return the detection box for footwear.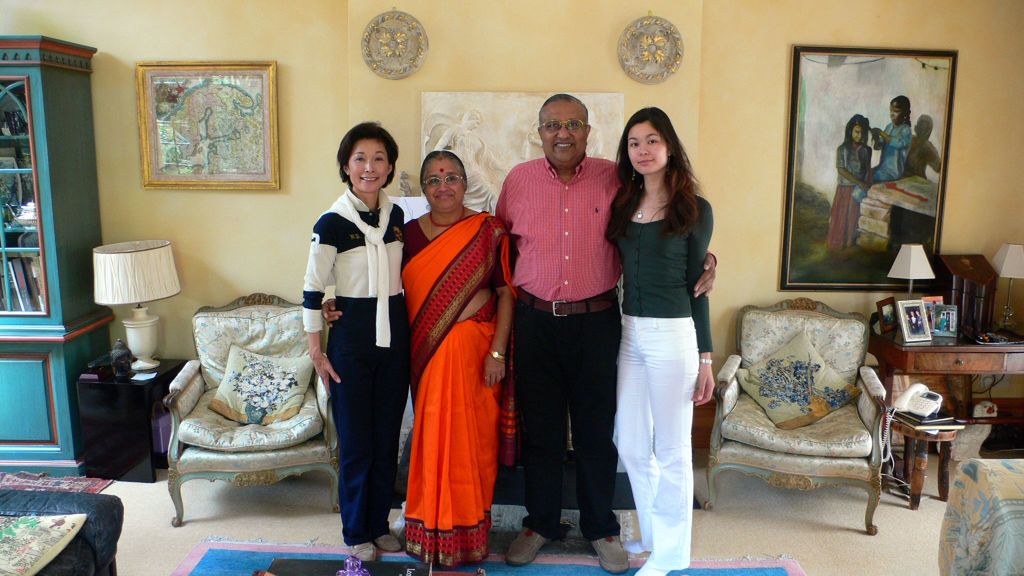
left=591, top=534, right=626, bottom=575.
